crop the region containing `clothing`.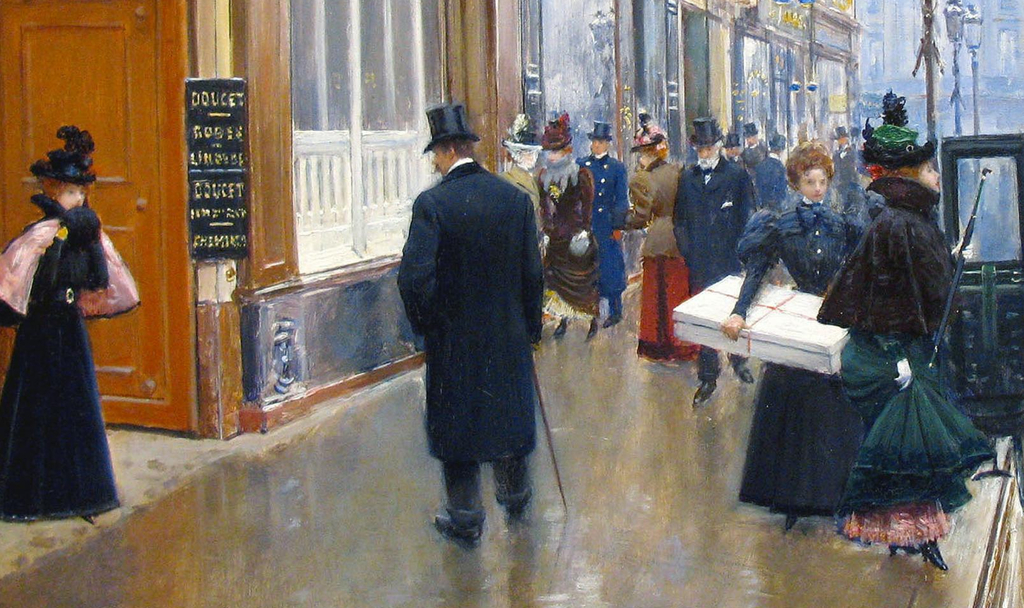
Crop region: rect(587, 149, 636, 324).
